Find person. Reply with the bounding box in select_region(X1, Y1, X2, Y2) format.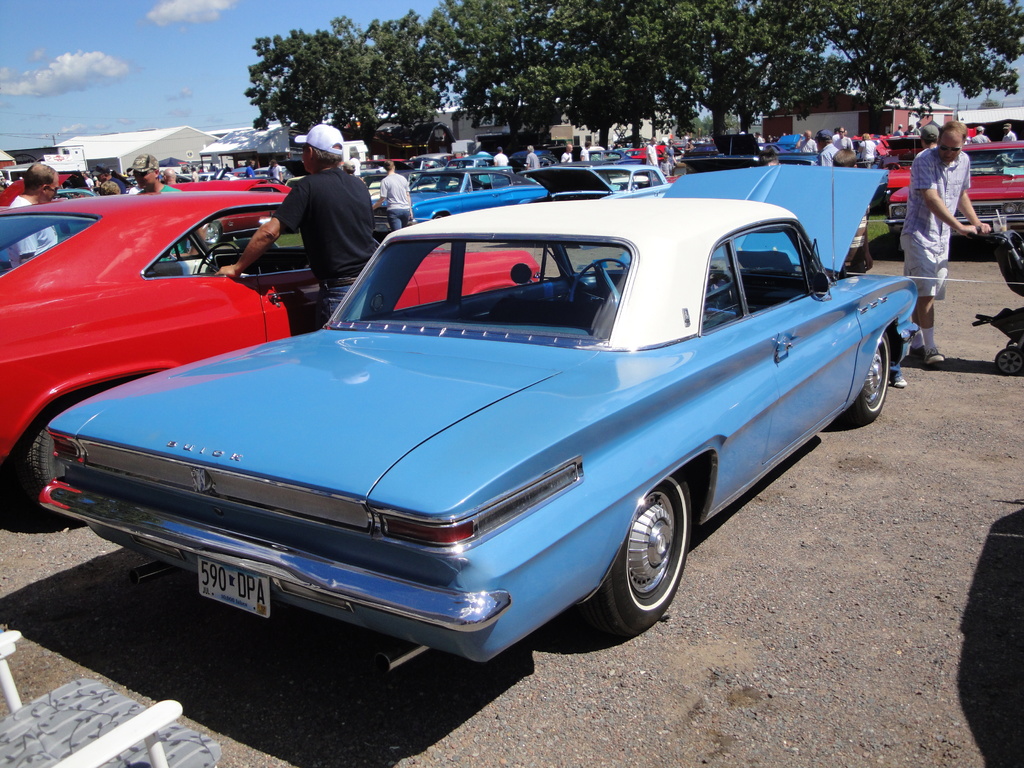
select_region(491, 142, 508, 166).
